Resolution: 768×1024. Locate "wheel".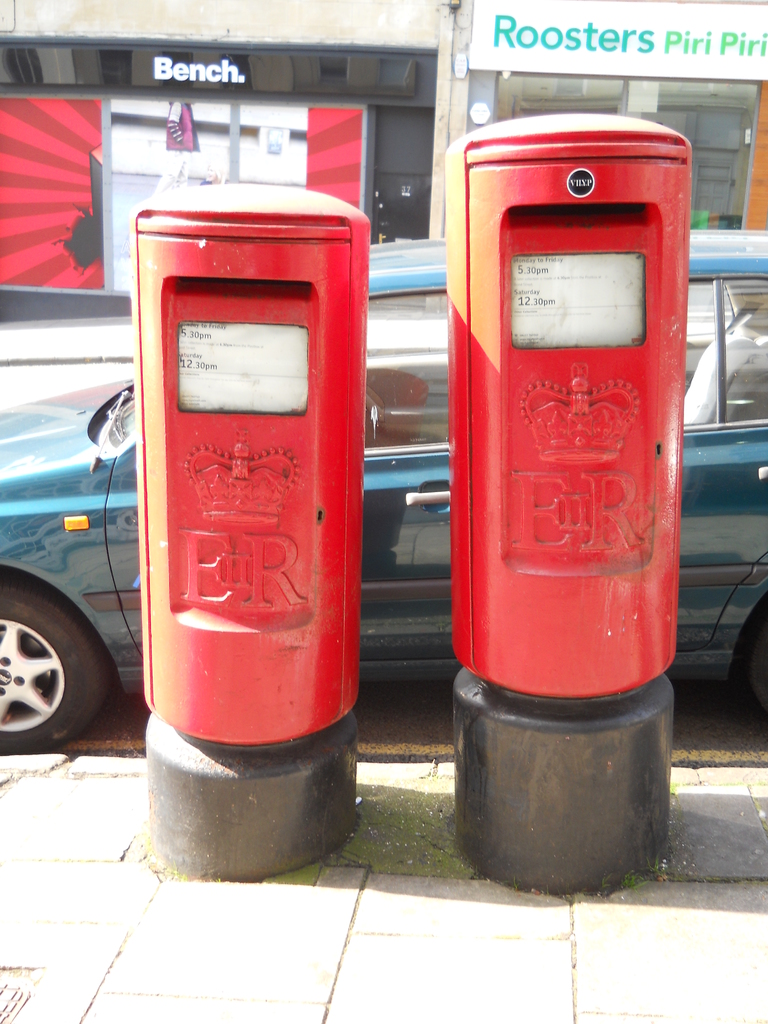
(0, 574, 116, 756).
